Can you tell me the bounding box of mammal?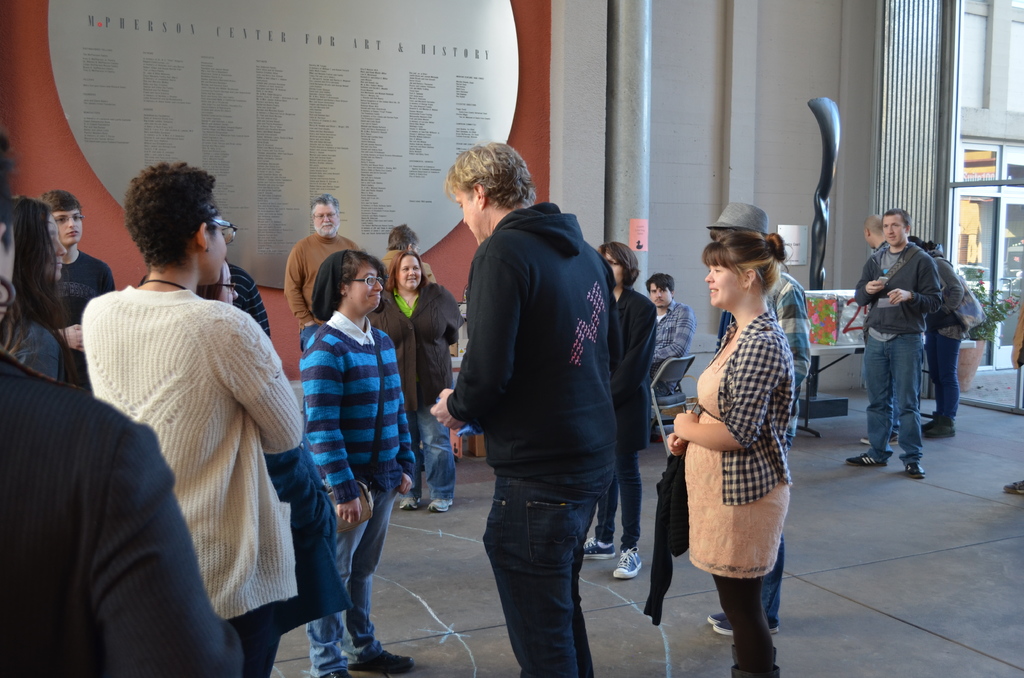
l=73, t=175, r=305, b=677.
